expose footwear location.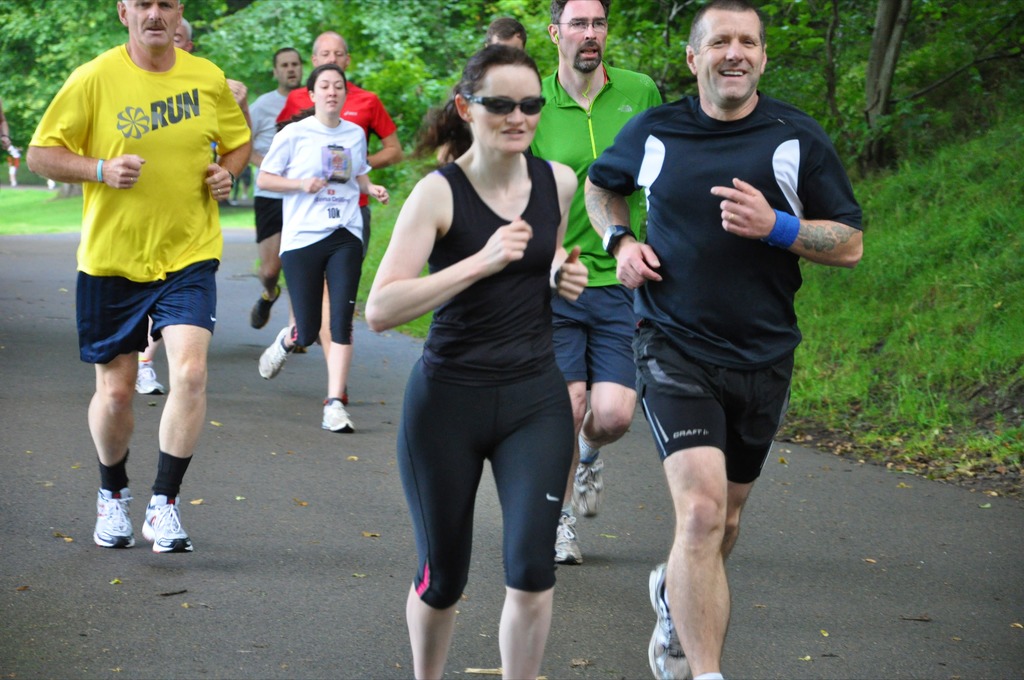
Exposed at [257,325,291,382].
